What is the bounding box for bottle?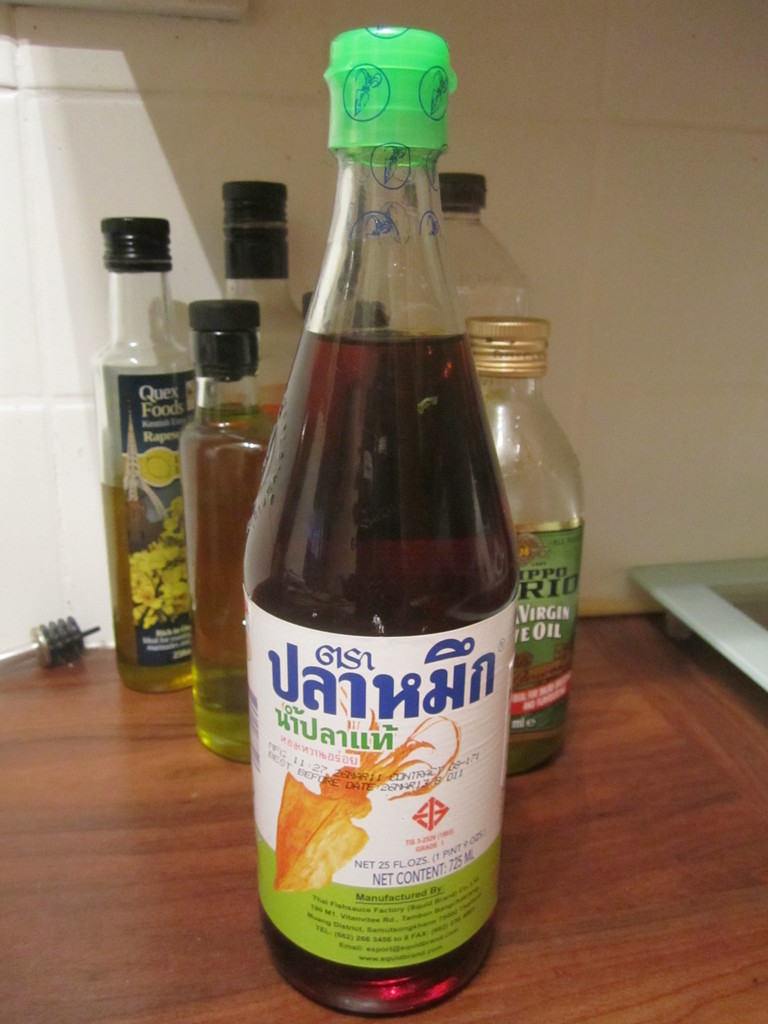
l=190, t=180, r=289, b=555.
